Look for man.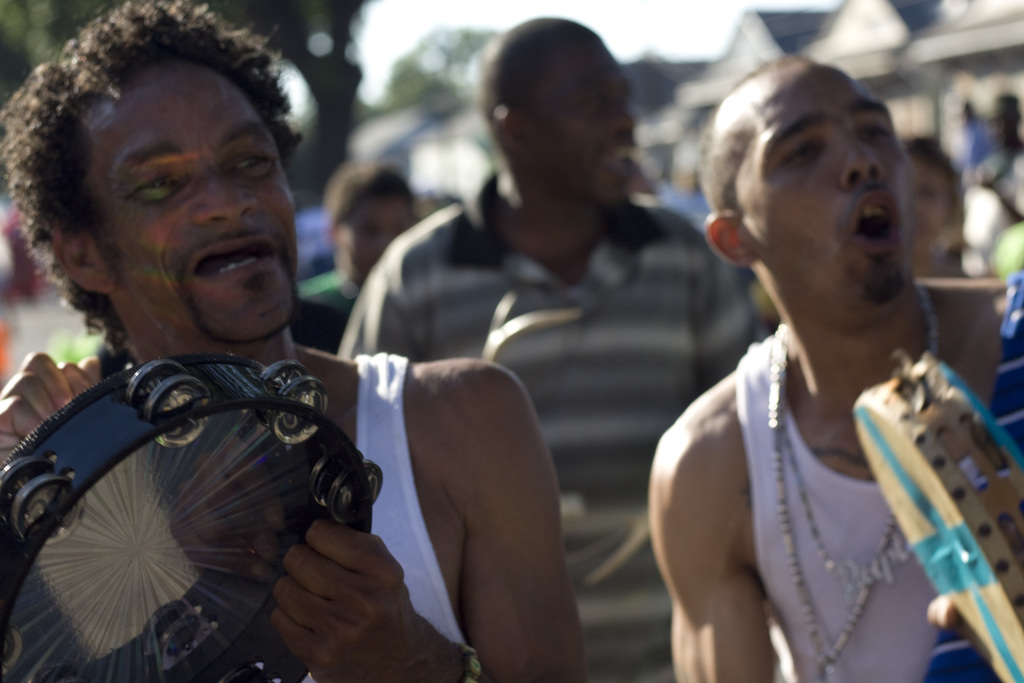
Found: Rect(295, 159, 424, 340).
